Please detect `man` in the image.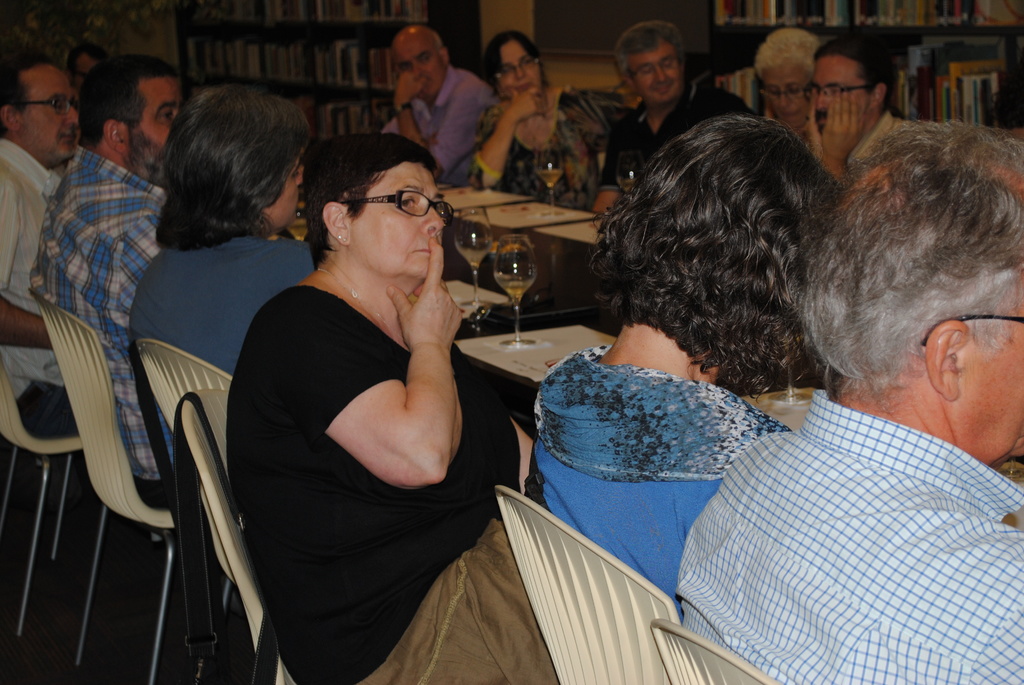
[30, 52, 309, 515].
